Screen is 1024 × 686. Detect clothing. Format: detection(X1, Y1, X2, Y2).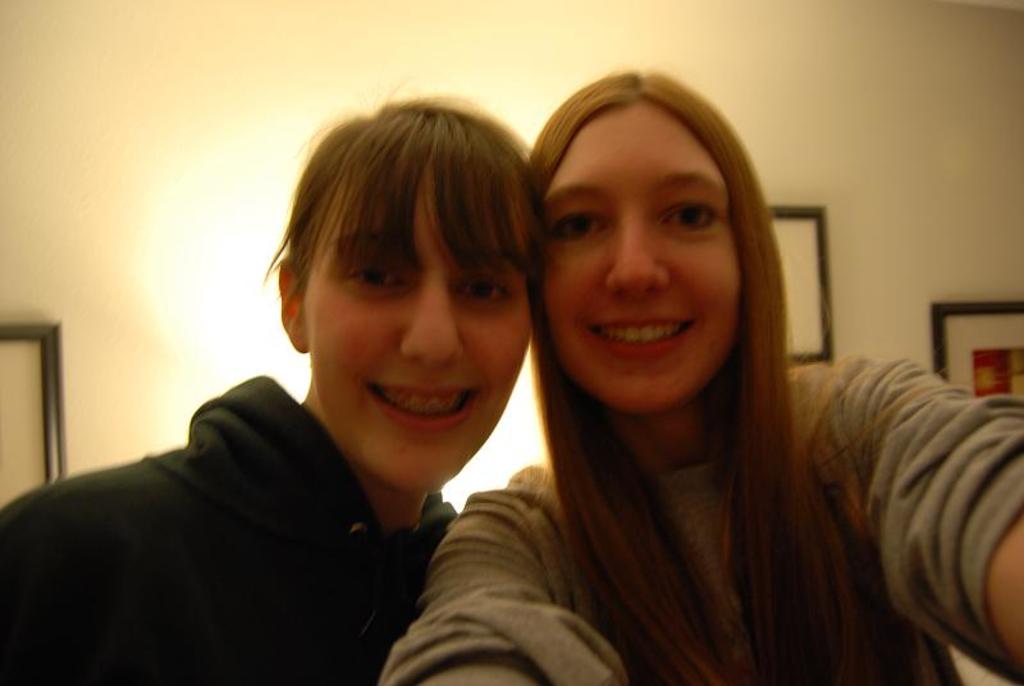
detection(27, 326, 556, 681).
